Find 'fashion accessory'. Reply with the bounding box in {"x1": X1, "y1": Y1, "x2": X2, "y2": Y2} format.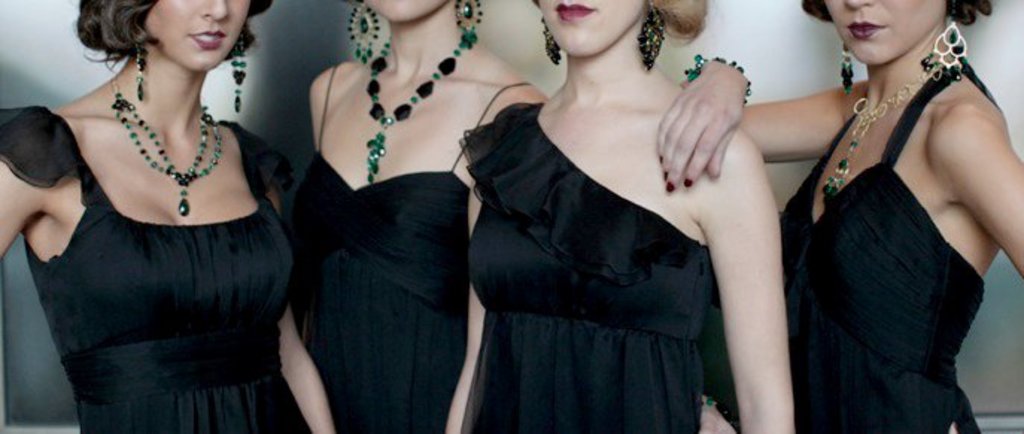
{"x1": 921, "y1": 19, "x2": 975, "y2": 81}.
